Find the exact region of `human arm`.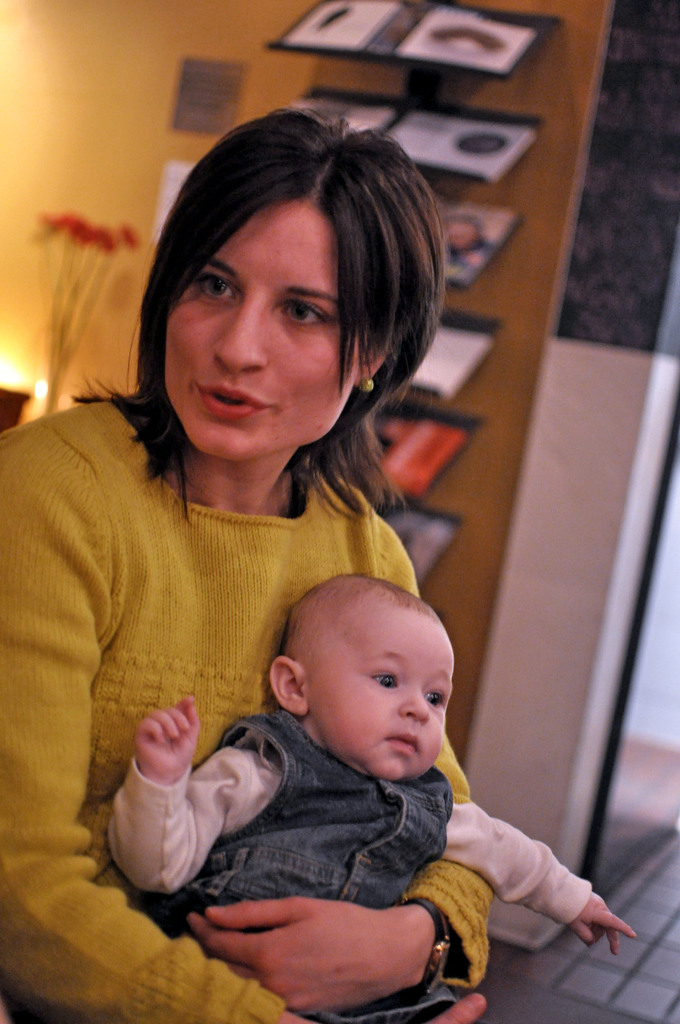
Exact region: (x1=101, y1=690, x2=290, y2=901).
